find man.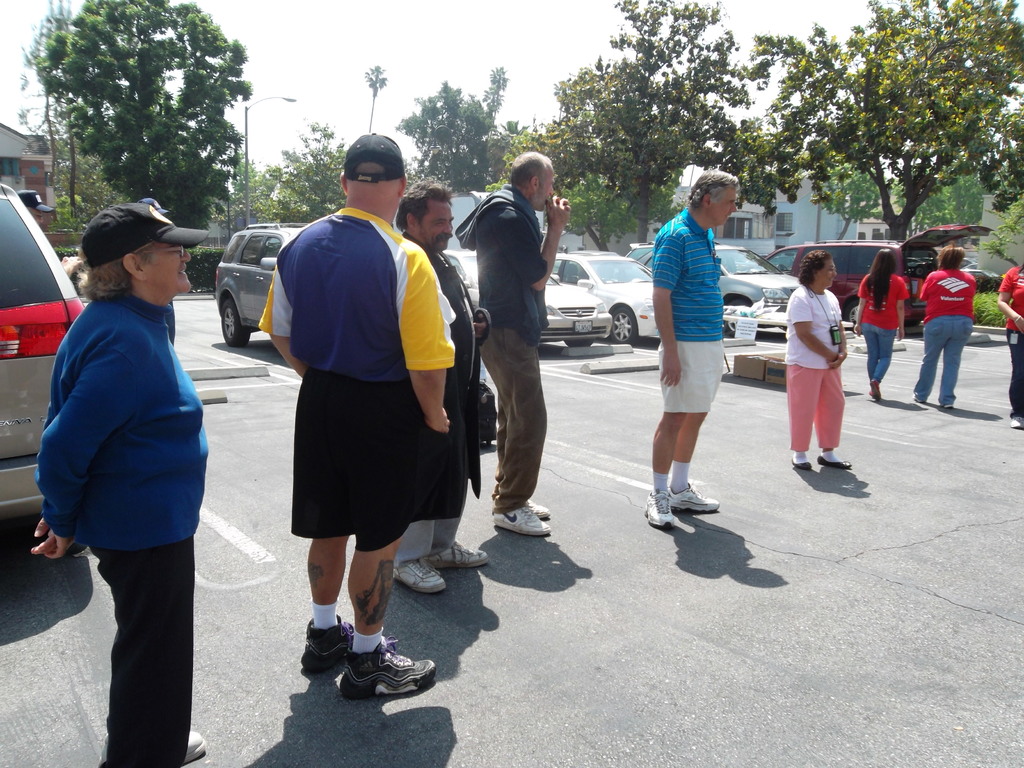
(x1=255, y1=152, x2=463, y2=676).
